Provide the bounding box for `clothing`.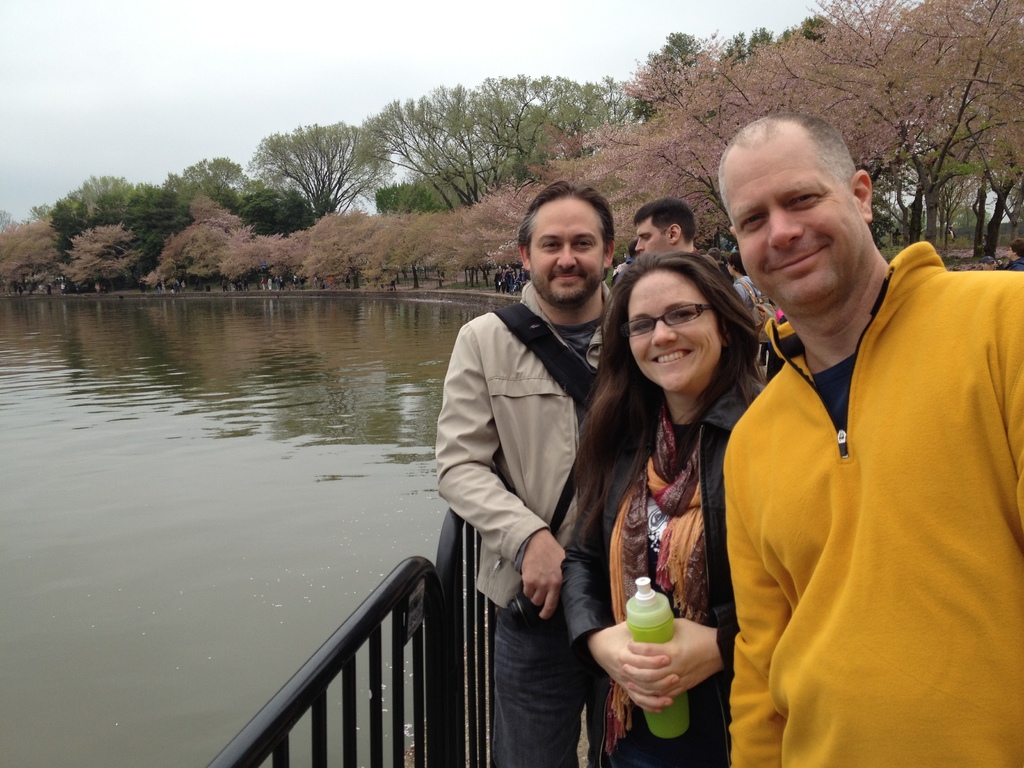
select_region(555, 386, 768, 767).
